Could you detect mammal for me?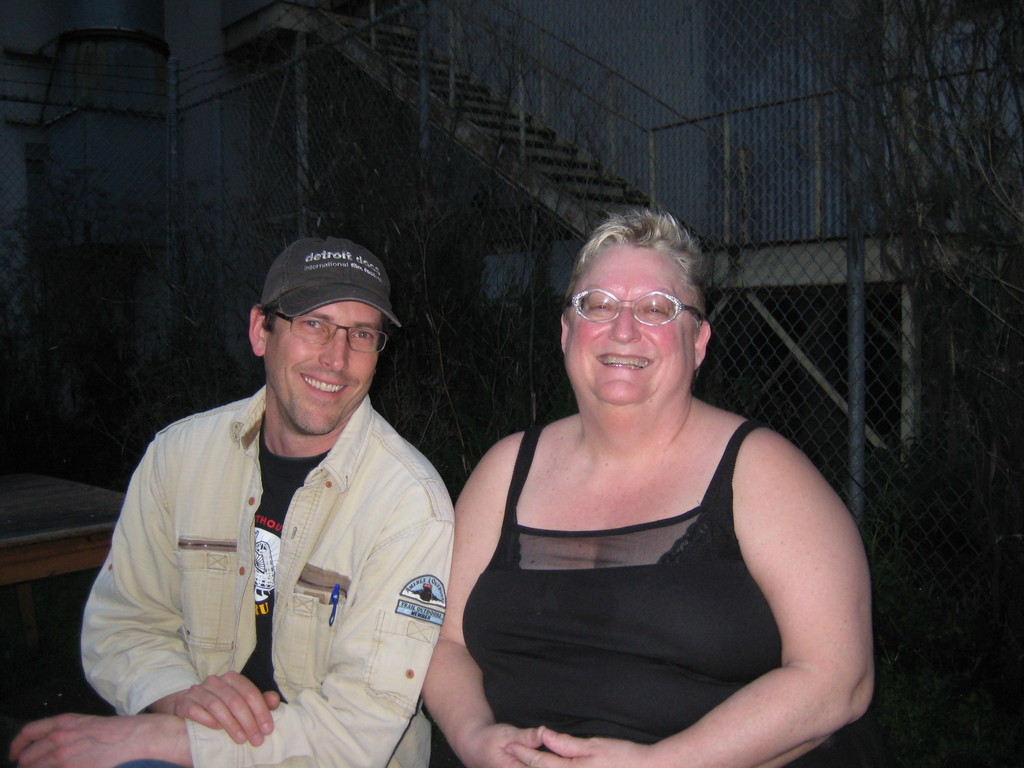
Detection result: bbox(391, 234, 914, 767).
